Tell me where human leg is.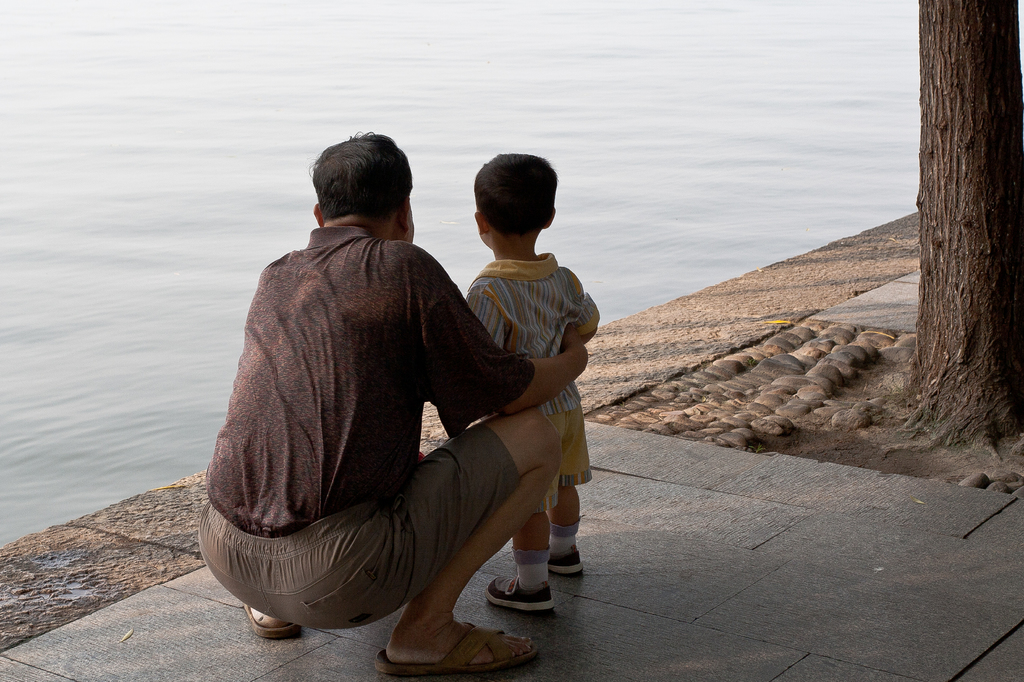
human leg is at [left=486, top=472, right=556, bottom=612].
